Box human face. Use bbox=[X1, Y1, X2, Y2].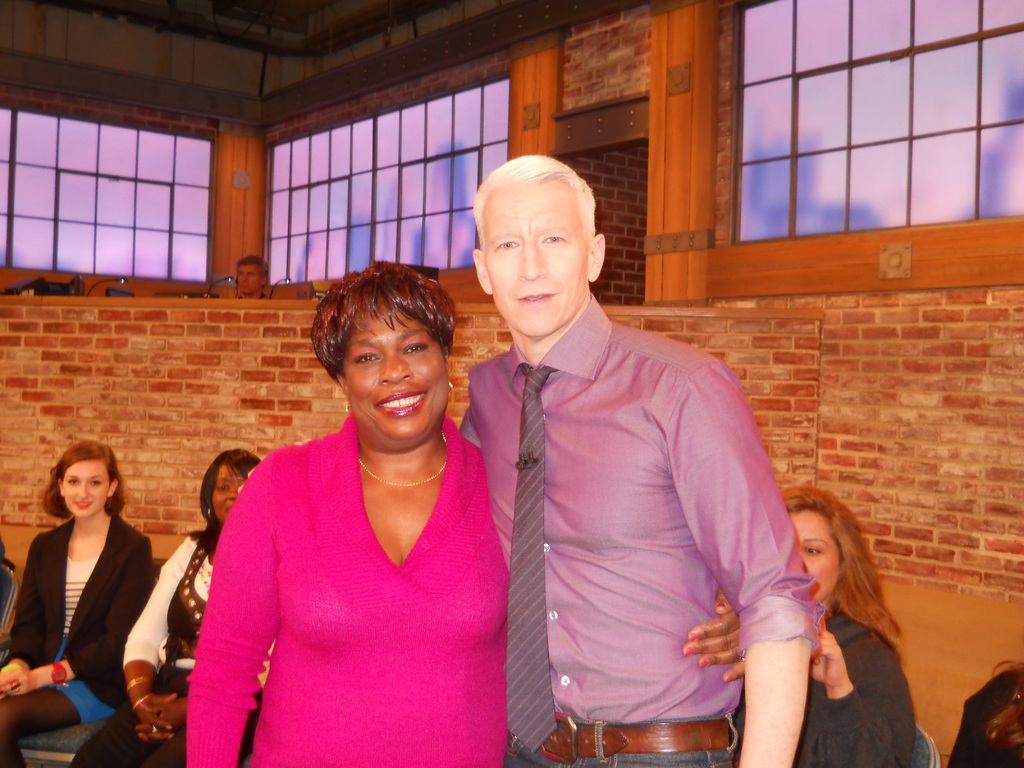
bbox=[486, 180, 588, 337].
